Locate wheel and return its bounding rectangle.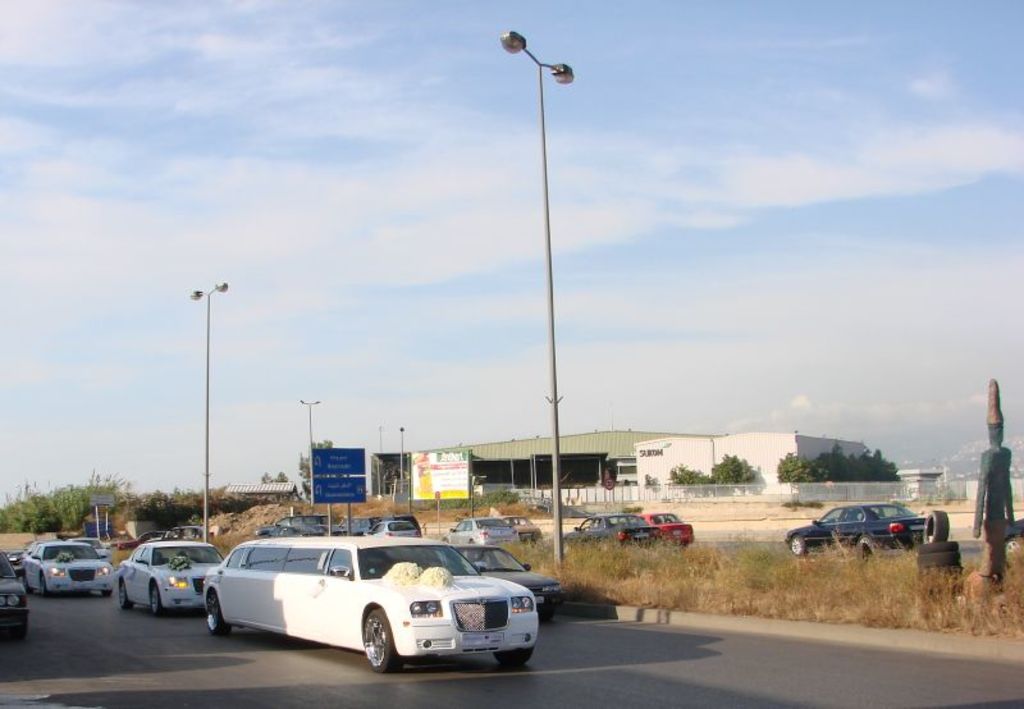
Rect(540, 610, 553, 623).
